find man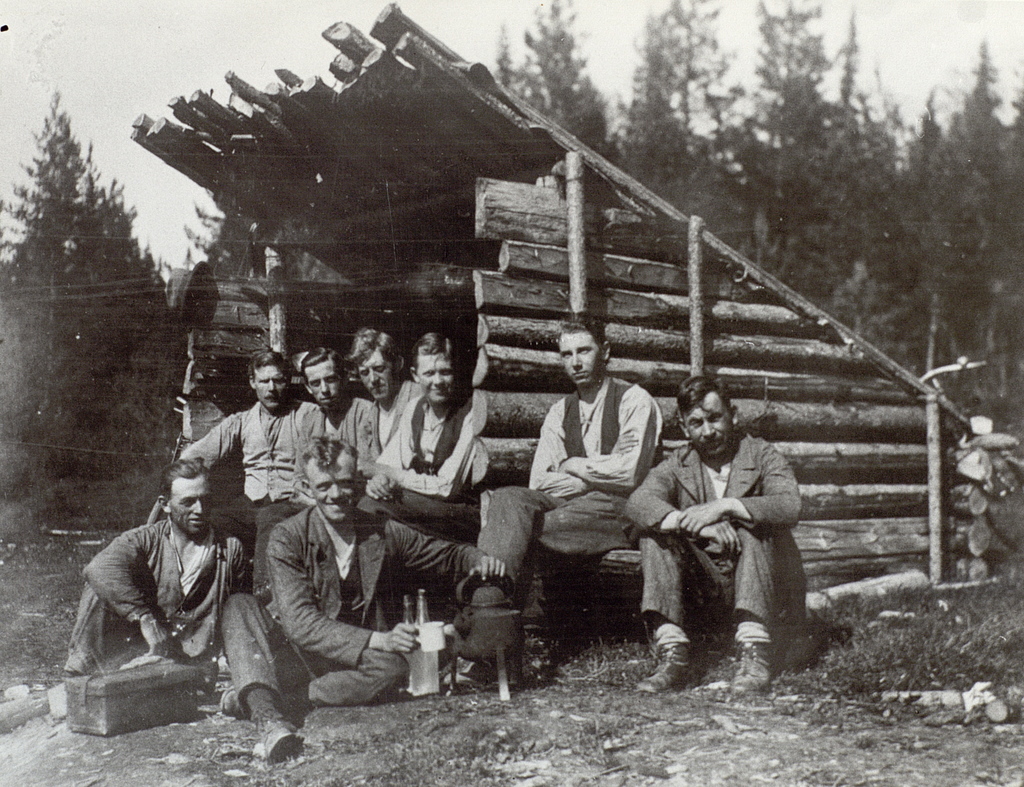
{"left": 47, "top": 450, "right": 243, "bottom": 715}
